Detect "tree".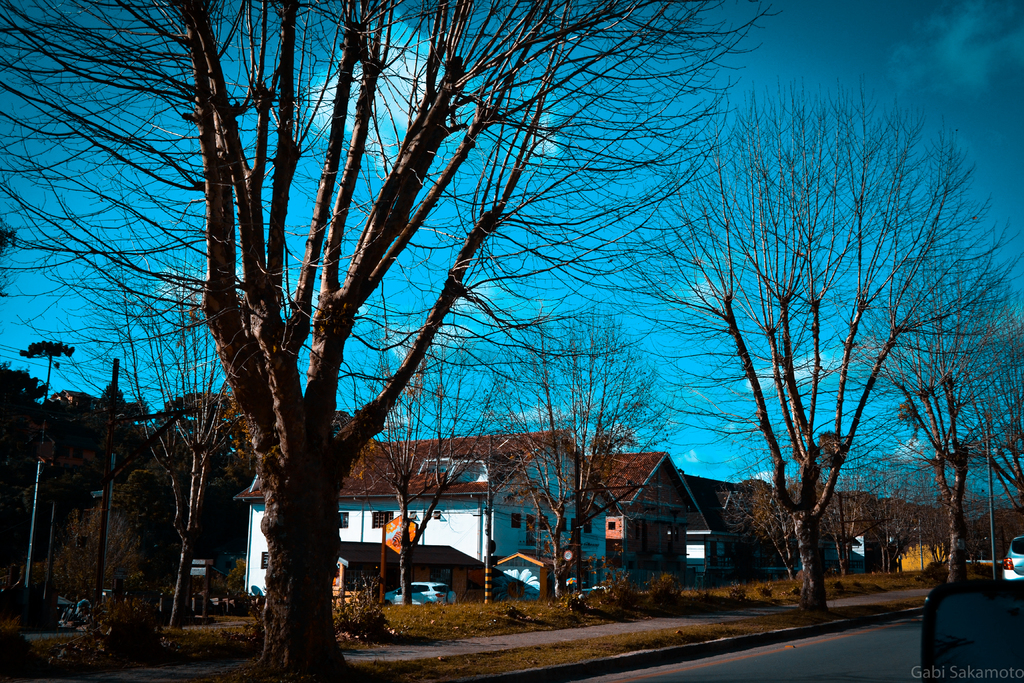
Detected at BBox(588, 89, 1007, 625).
